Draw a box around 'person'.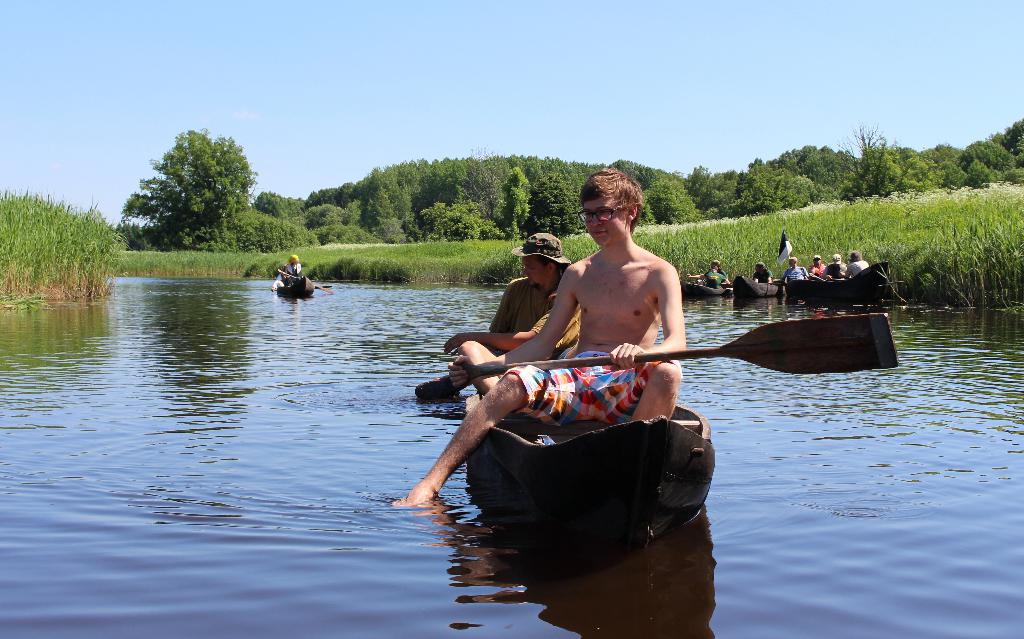
bbox(449, 230, 696, 534).
